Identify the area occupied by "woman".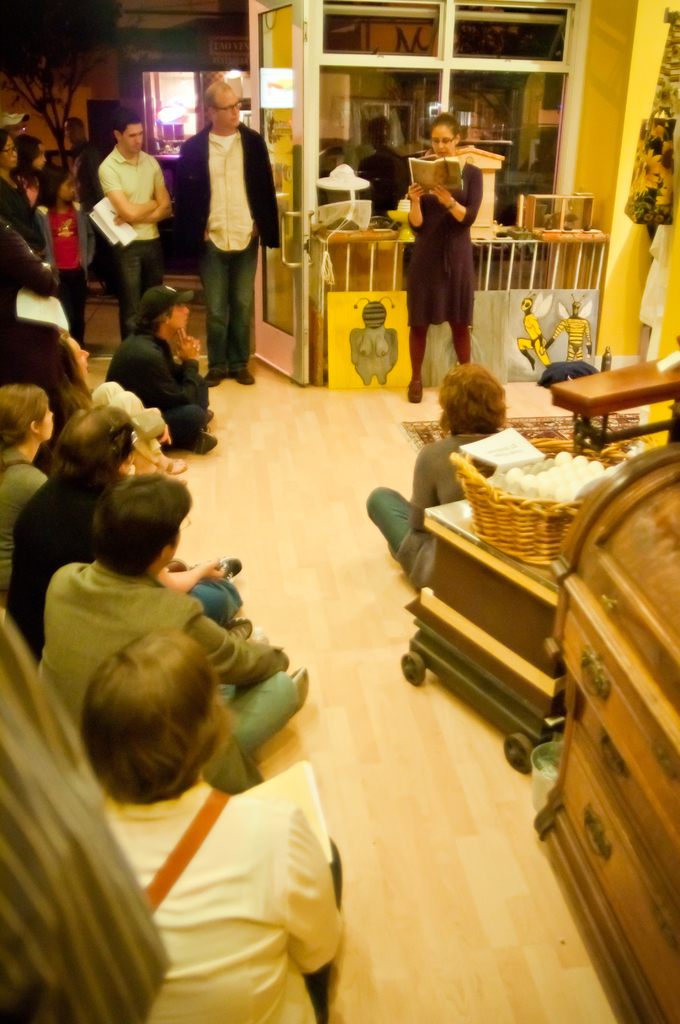
Area: bbox=[368, 362, 510, 591].
